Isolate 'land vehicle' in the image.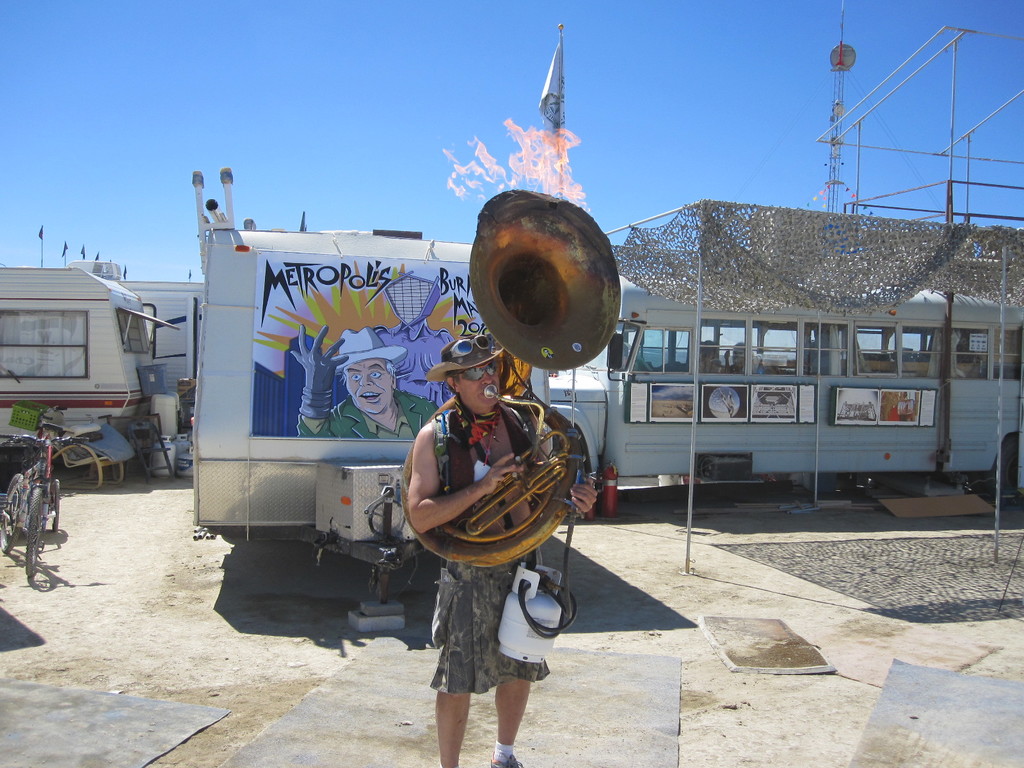
Isolated region: [8, 275, 189, 512].
